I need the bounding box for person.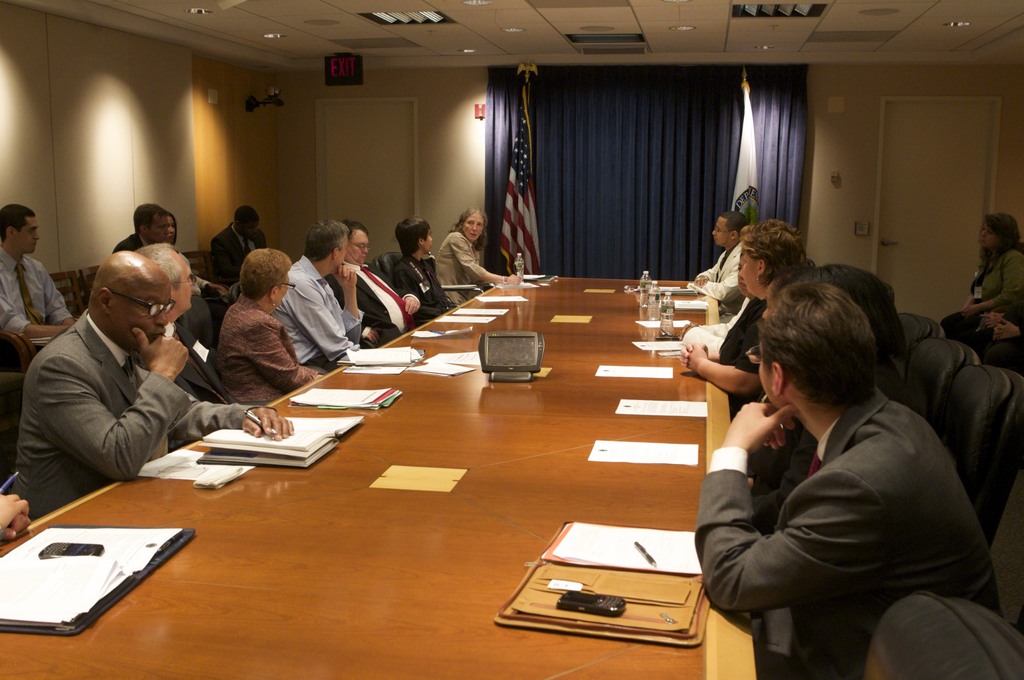
Here it is: locate(696, 272, 1007, 679).
